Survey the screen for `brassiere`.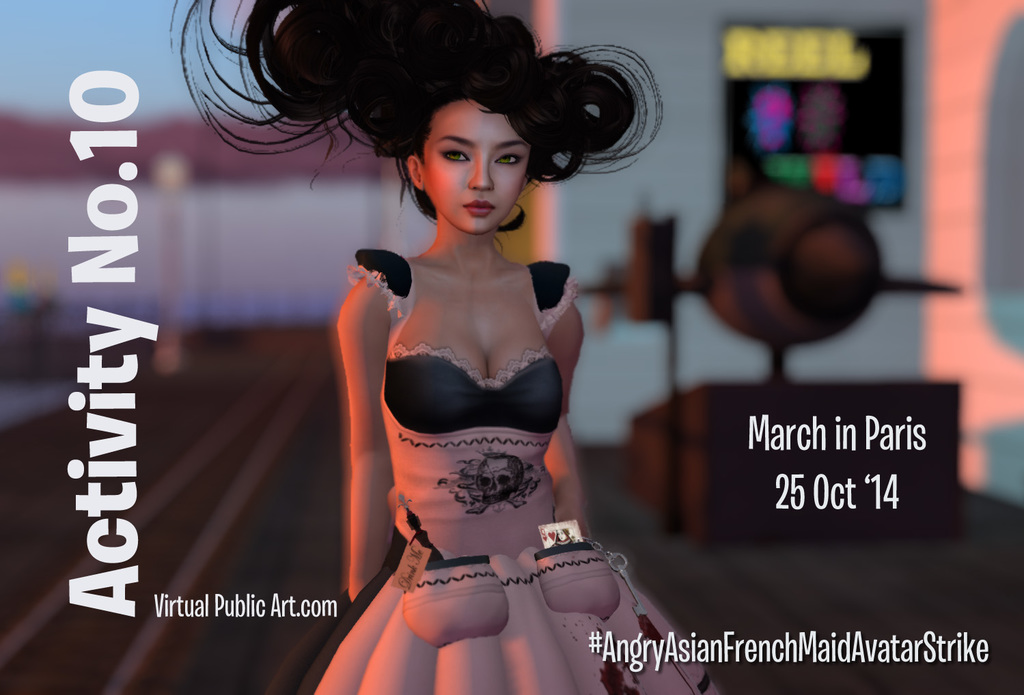
Survey found: x1=385, y1=231, x2=569, y2=474.
